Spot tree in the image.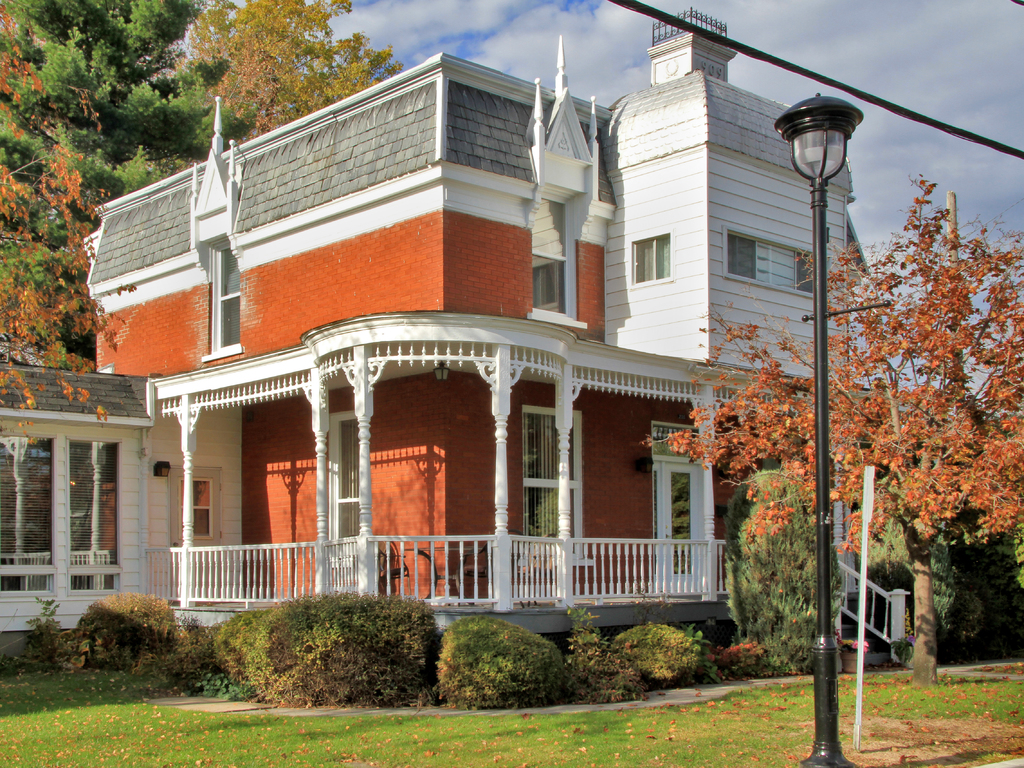
tree found at l=0, t=0, r=411, b=460.
